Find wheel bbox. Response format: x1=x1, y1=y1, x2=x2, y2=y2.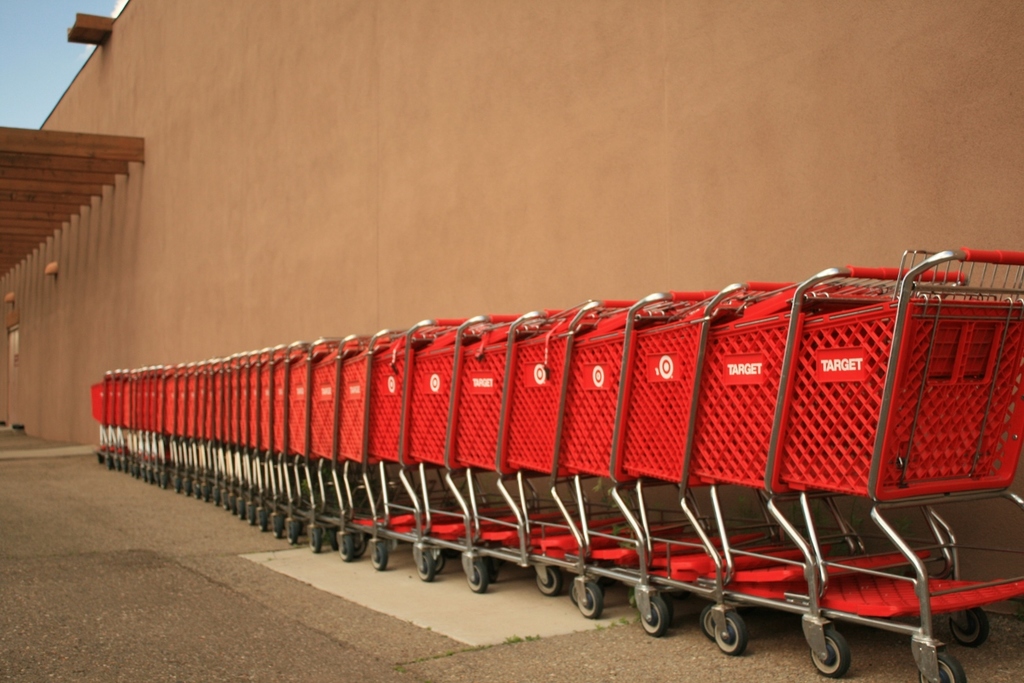
x1=659, y1=595, x2=671, y2=623.
